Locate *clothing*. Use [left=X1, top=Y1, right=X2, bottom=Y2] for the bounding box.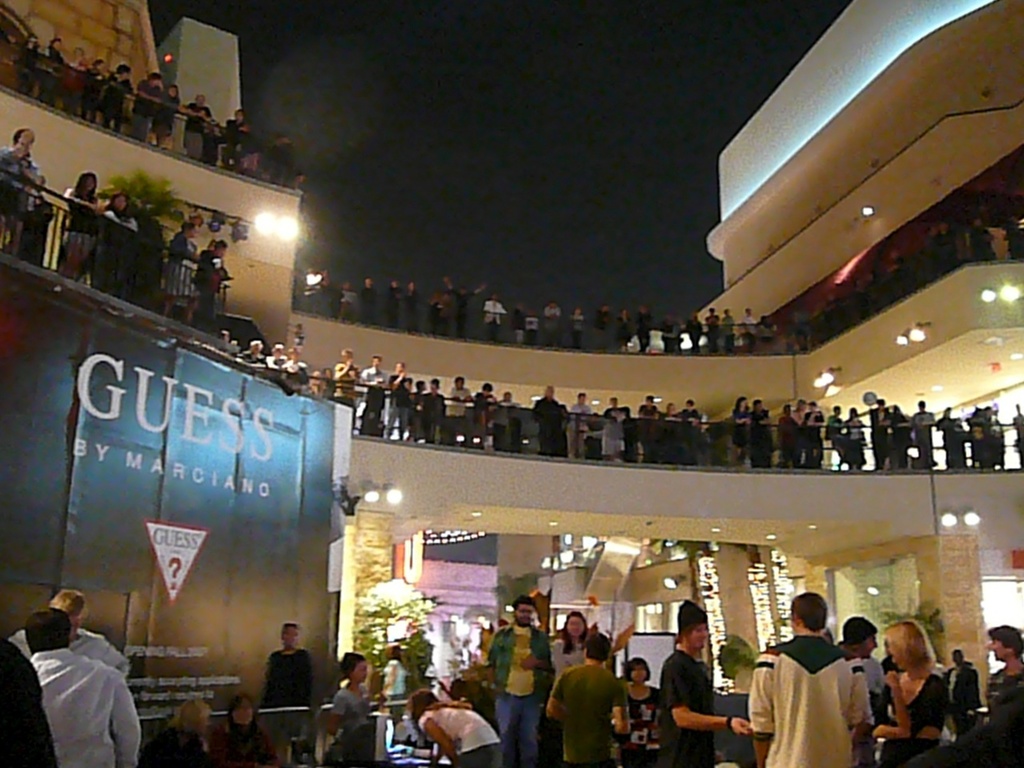
[left=470, top=391, right=494, bottom=443].
